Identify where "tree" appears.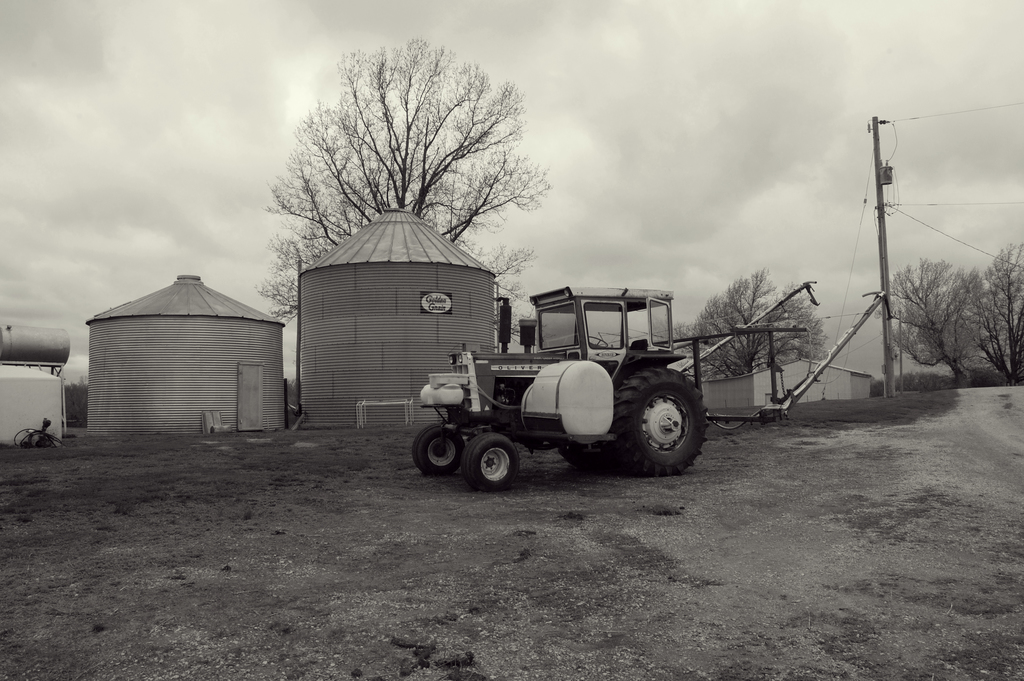
Appears at (260, 50, 551, 284).
